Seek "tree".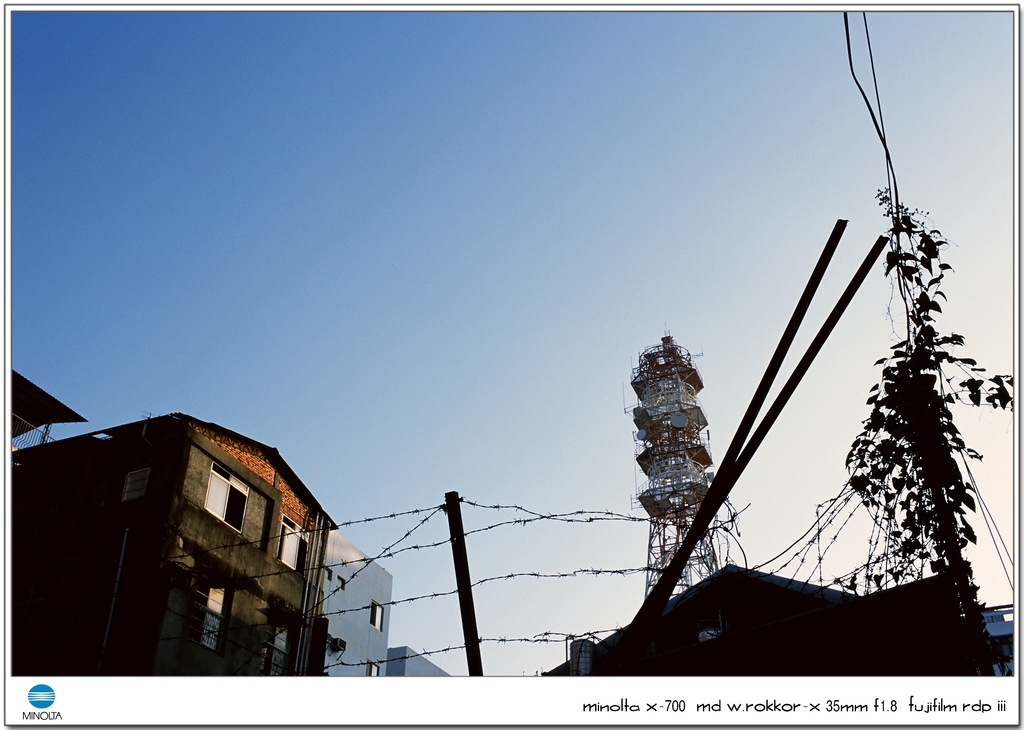
831 195 1007 637.
